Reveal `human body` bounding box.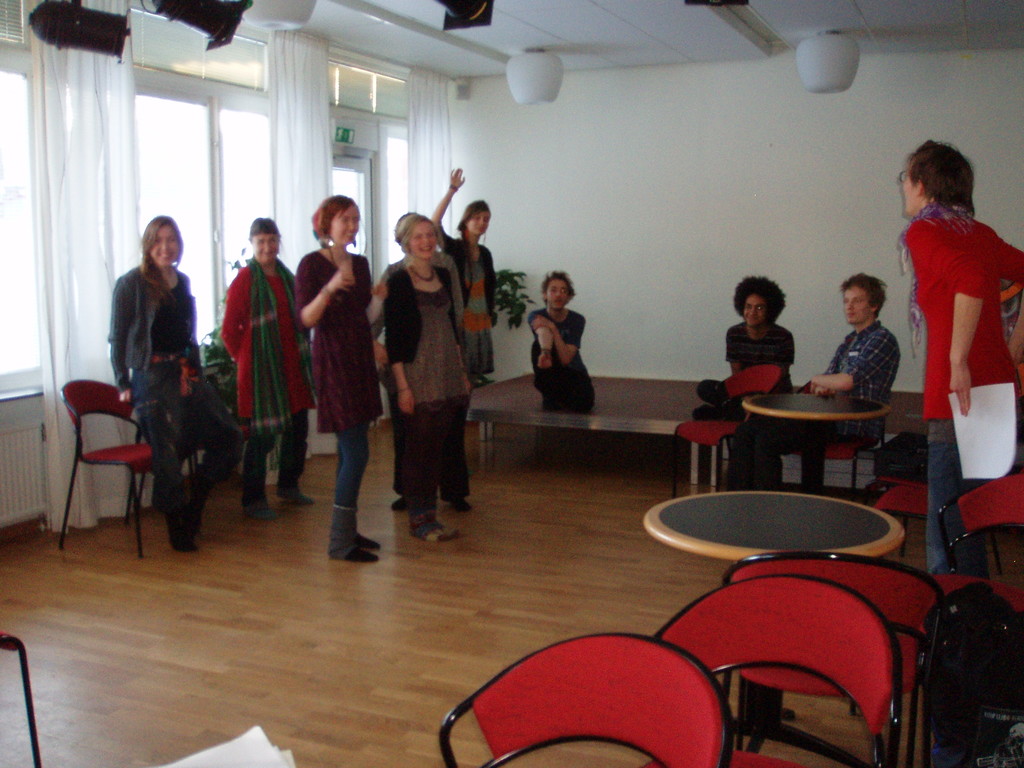
Revealed: <region>700, 278, 792, 490</region>.
